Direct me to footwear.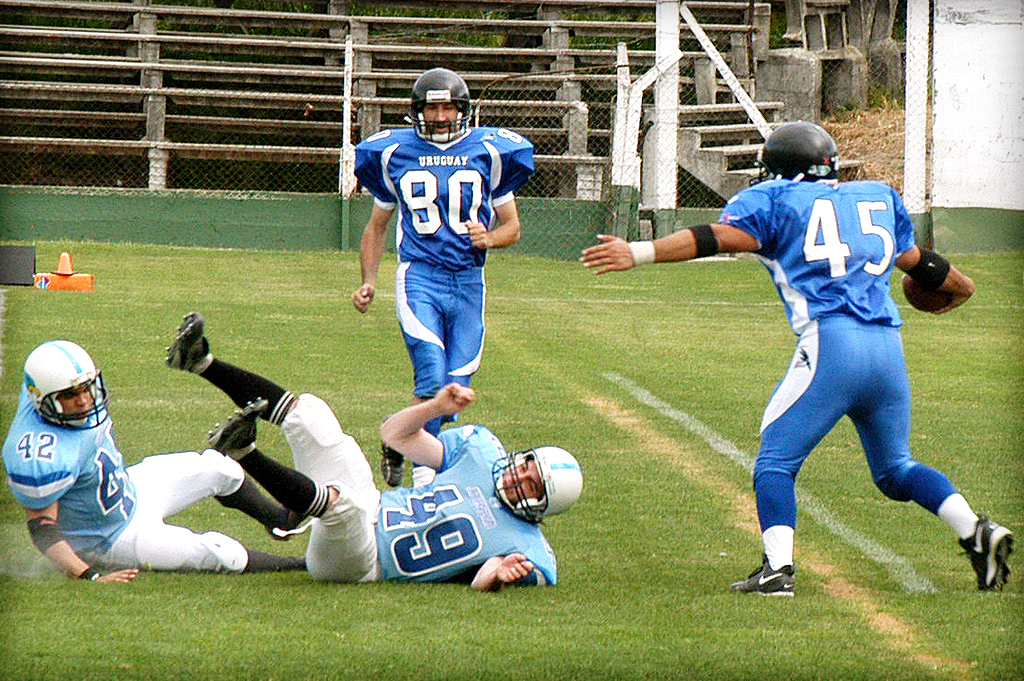
Direction: crop(960, 511, 1018, 597).
